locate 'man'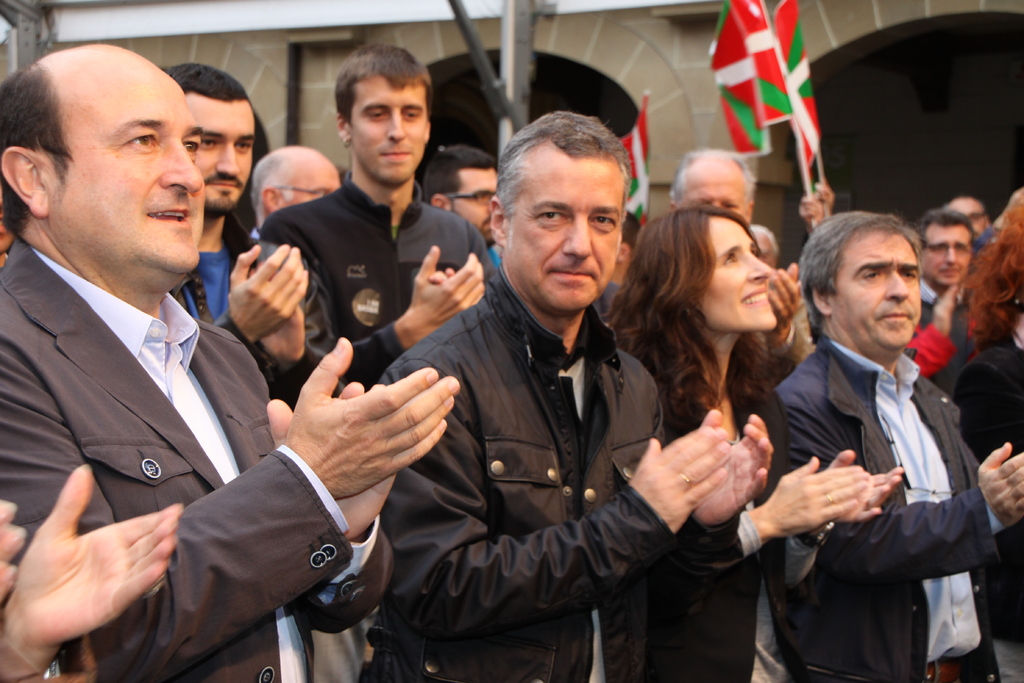
bbox(249, 144, 342, 240)
